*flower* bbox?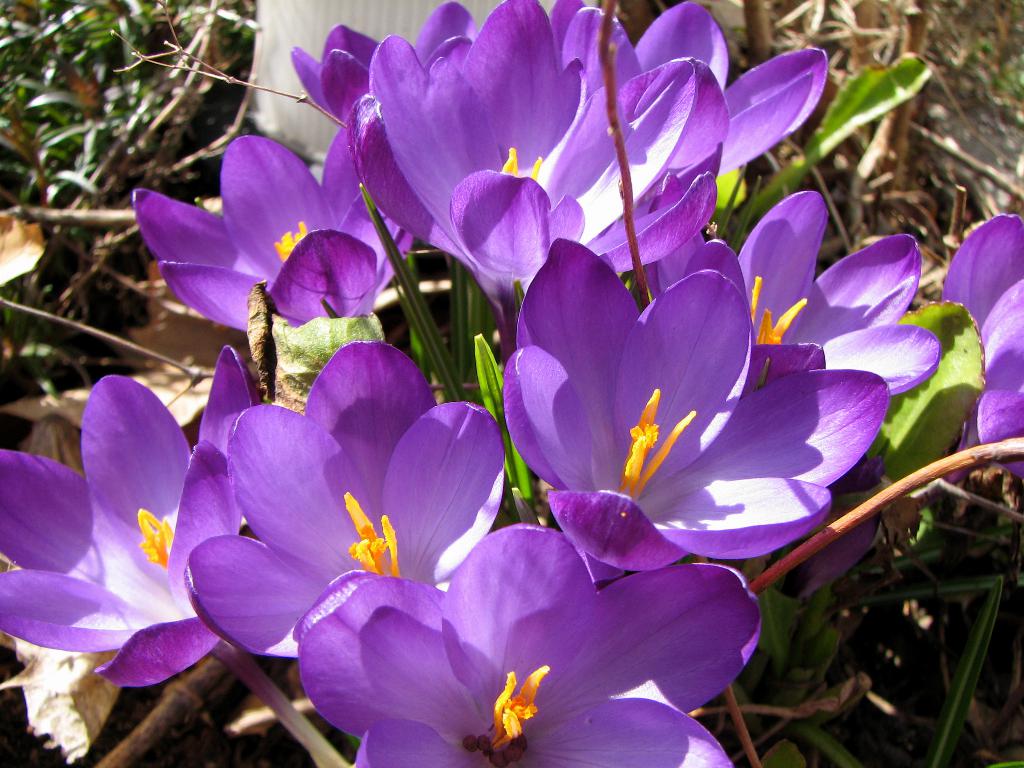
<bbox>289, 0, 479, 131</bbox>
